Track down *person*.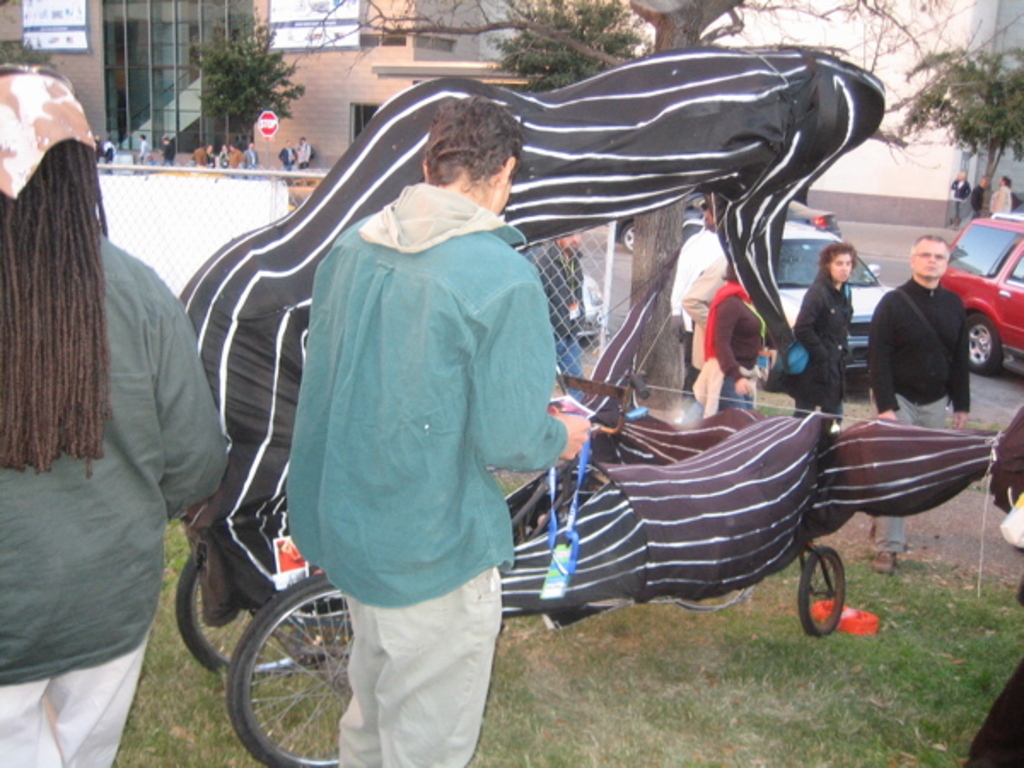
Tracked to [left=282, top=49, right=567, bottom=767].
